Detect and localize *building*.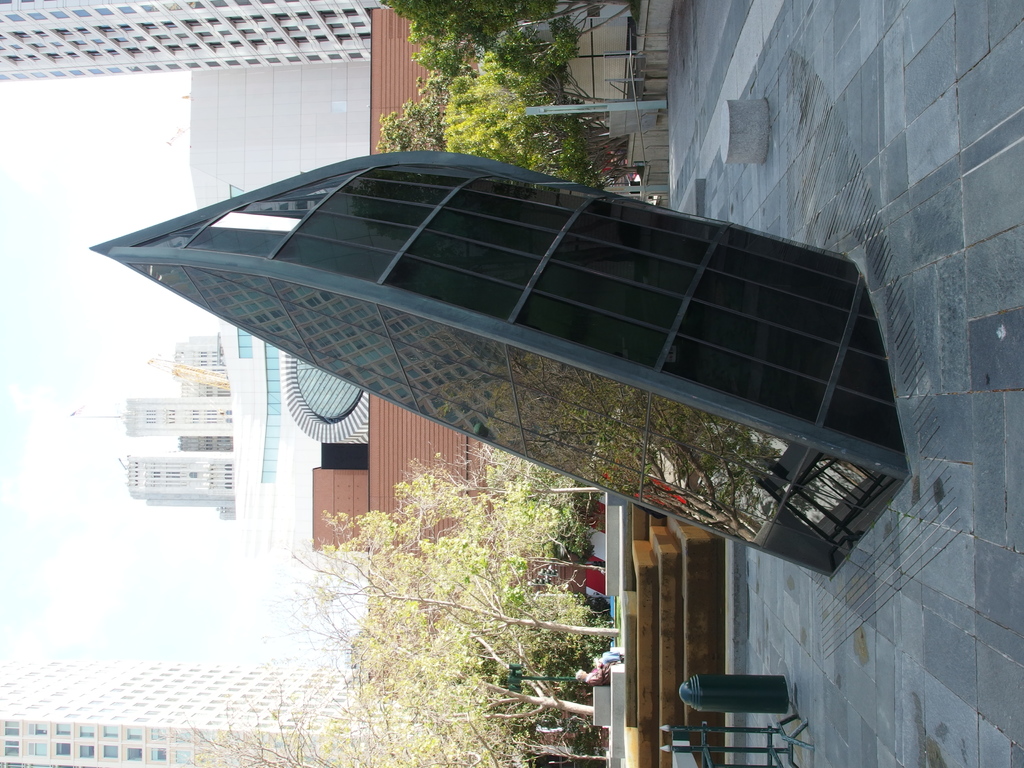
Localized at detection(127, 452, 235, 509).
